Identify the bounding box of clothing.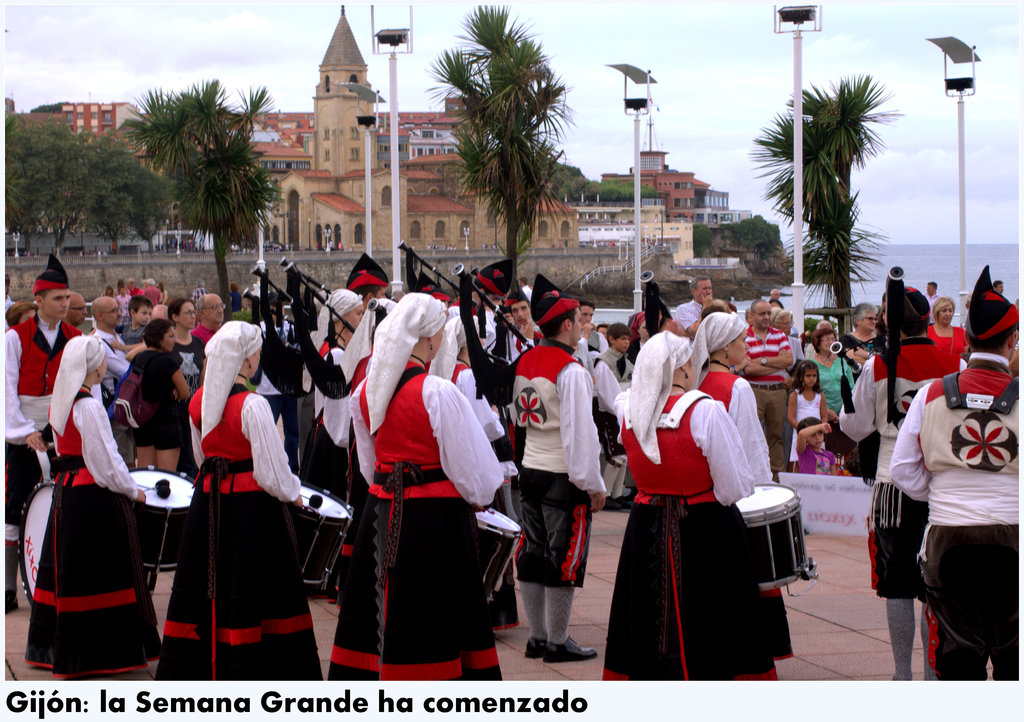
rect(0, 313, 88, 589).
